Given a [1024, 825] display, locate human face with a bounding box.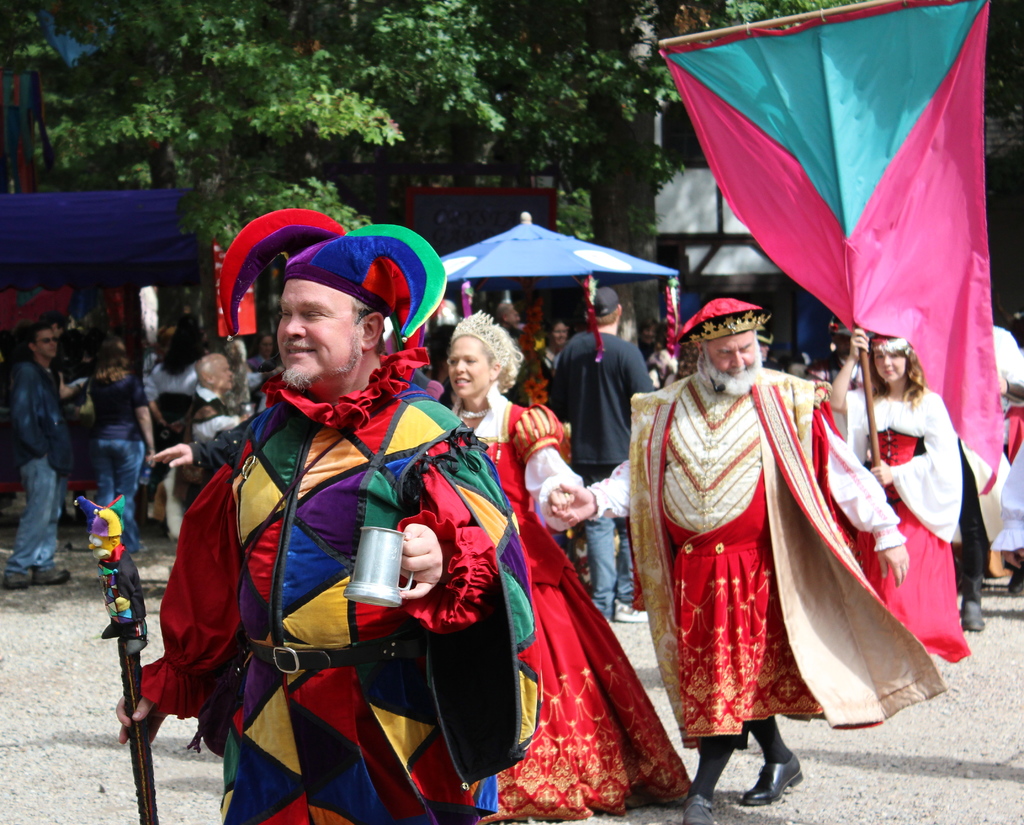
Located: {"x1": 712, "y1": 330, "x2": 756, "y2": 374}.
